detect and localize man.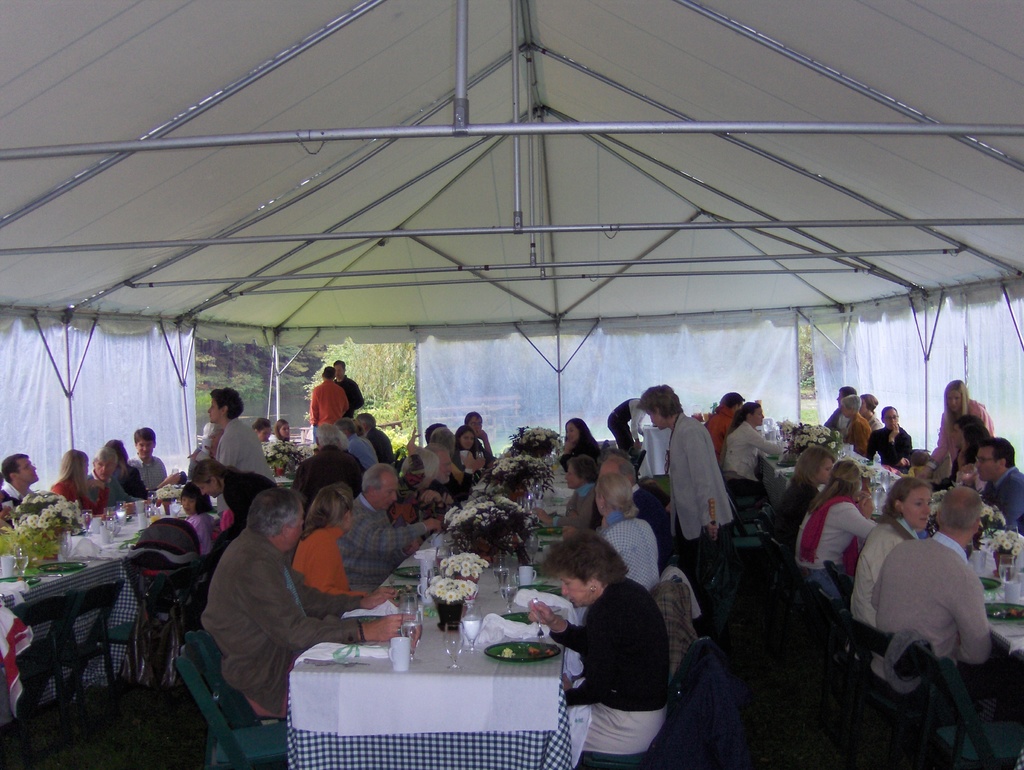
Localized at x1=422 y1=440 x2=467 y2=508.
